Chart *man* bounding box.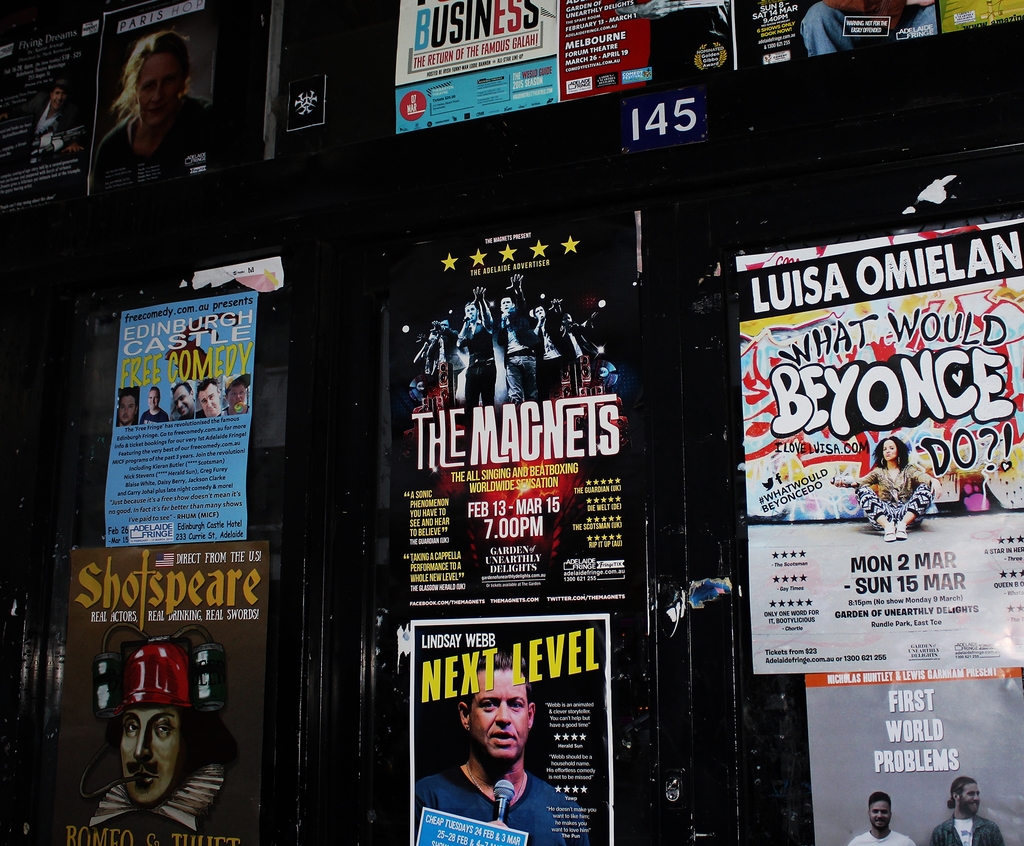
Charted: pyautogui.locateOnScreen(416, 649, 560, 845).
